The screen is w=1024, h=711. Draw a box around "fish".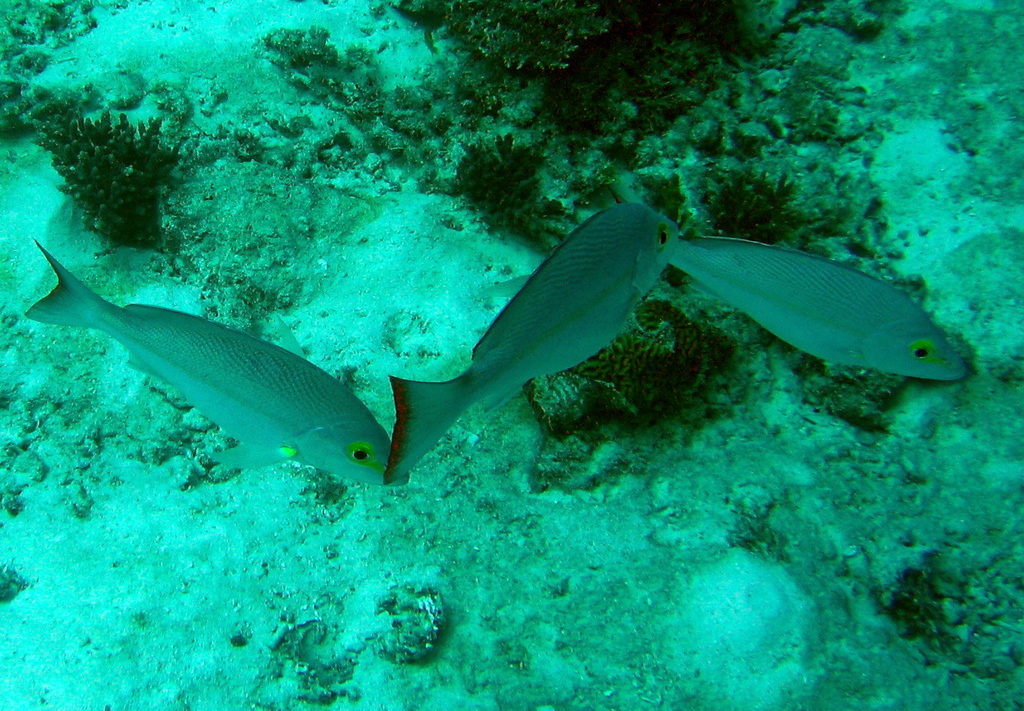
<bbox>24, 237, 409, 488</bbox>.
